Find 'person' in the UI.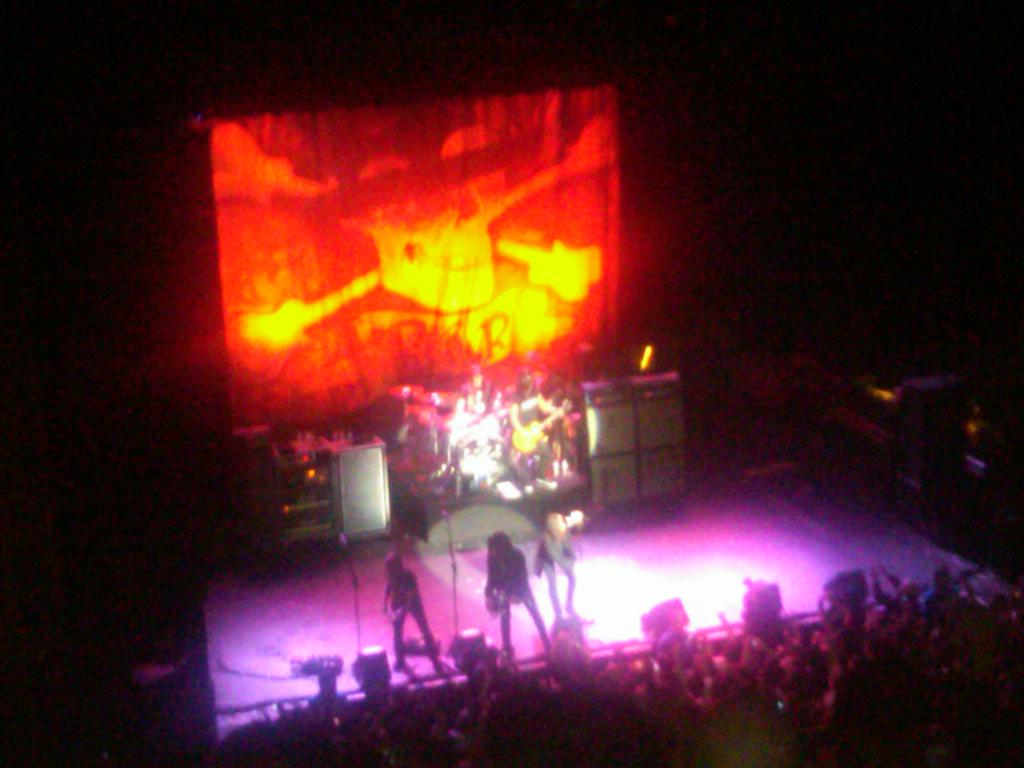
UI element at Rect(539, 511, 587, 620).
